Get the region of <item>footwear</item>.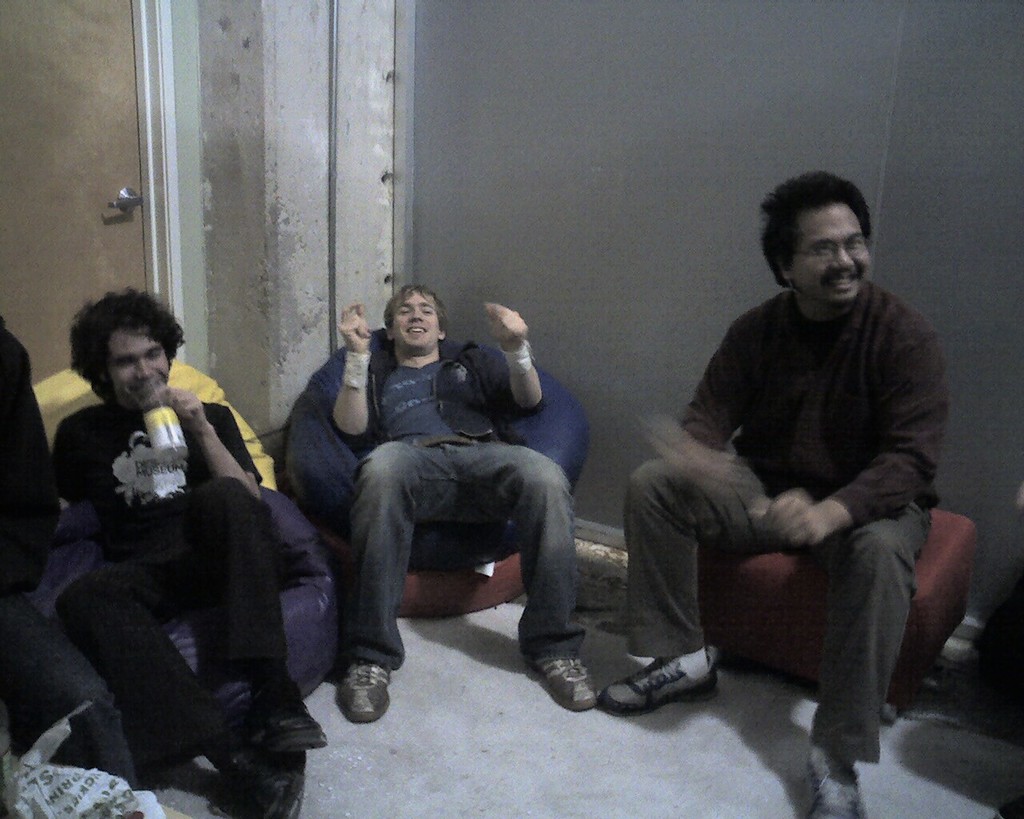
<bbox>255, 685, 346, 752</bbox>.
